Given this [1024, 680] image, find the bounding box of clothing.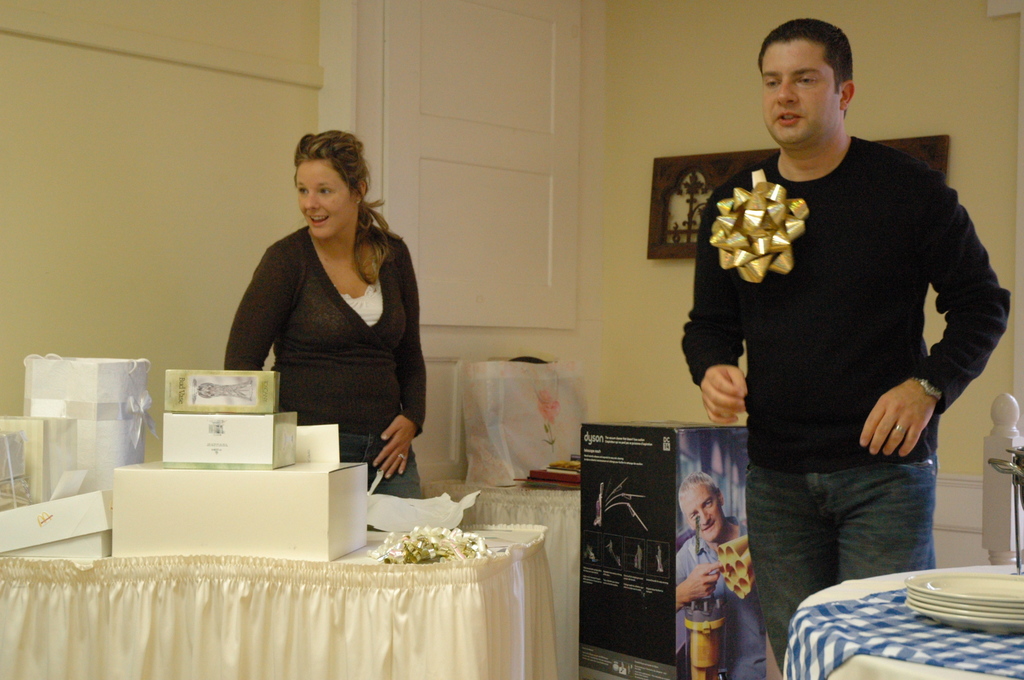
(221,222,426,496).
